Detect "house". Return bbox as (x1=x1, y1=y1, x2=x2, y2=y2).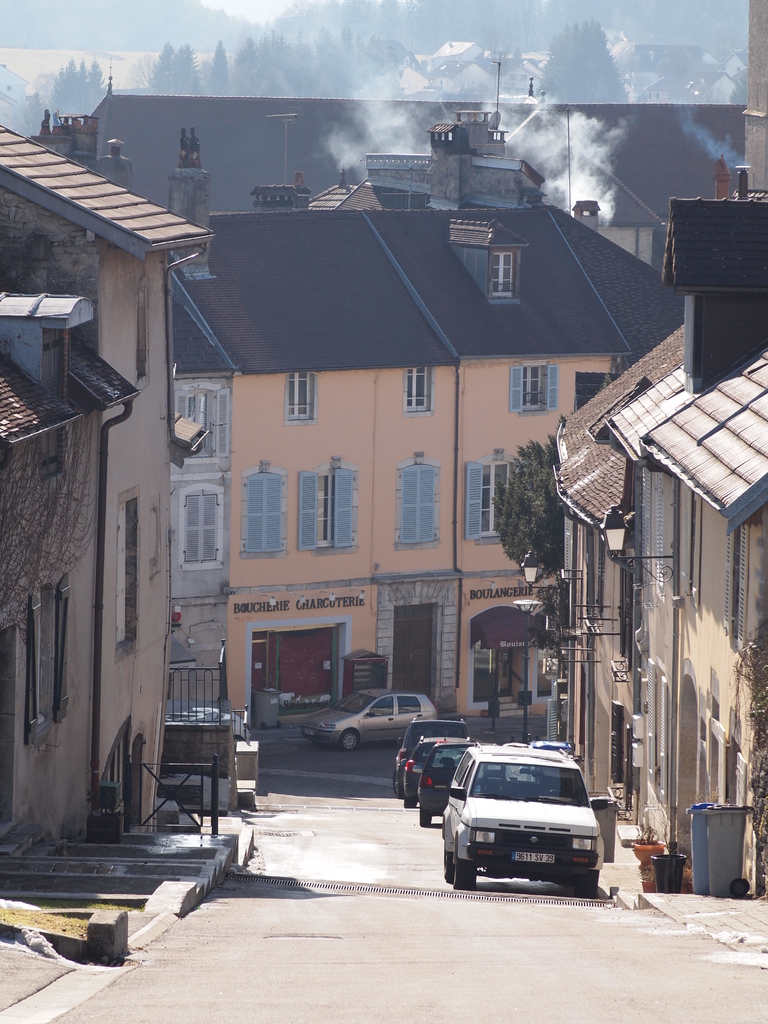
(x1=650, y1=346, x2=763, y2=892).
